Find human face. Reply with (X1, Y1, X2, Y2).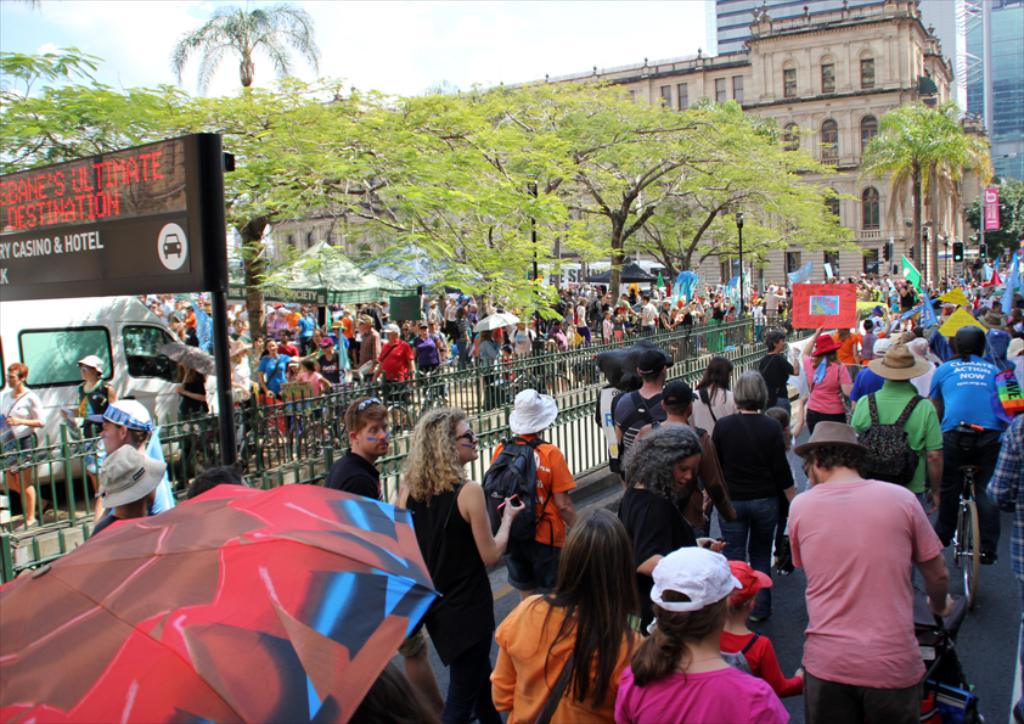
(0, 281, 1023, 636).
